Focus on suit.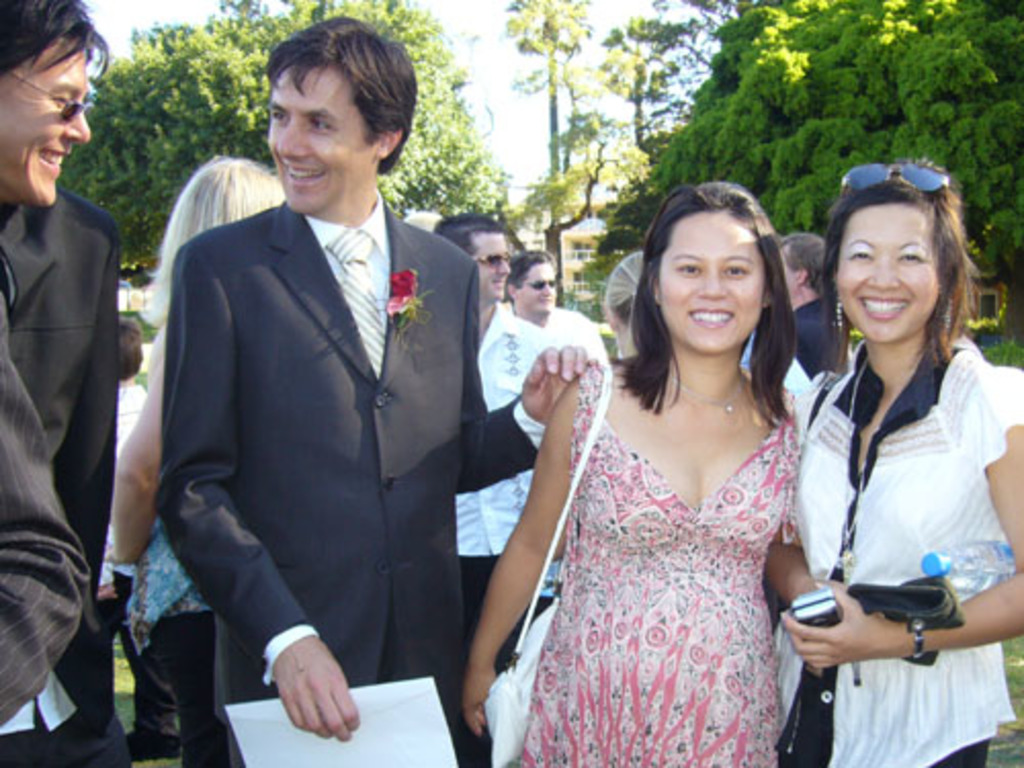
Focused at [left=0, top=305, right=96, bottom=723].
